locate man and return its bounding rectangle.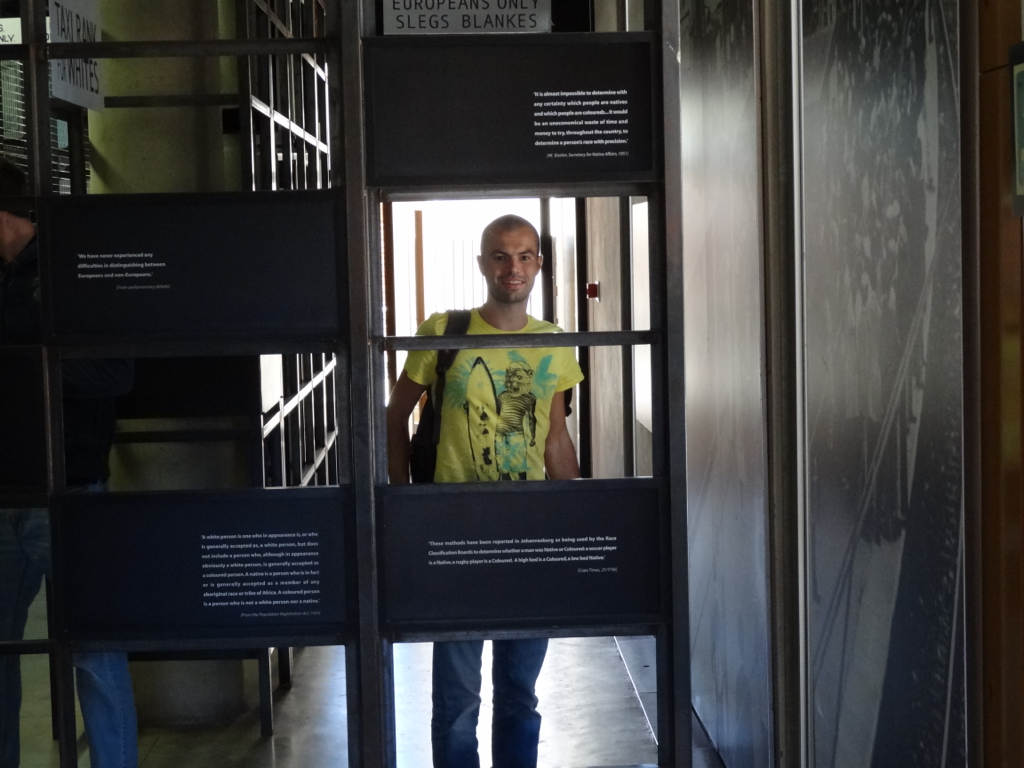
[left=0, top=158, right=141, bottom=767].
